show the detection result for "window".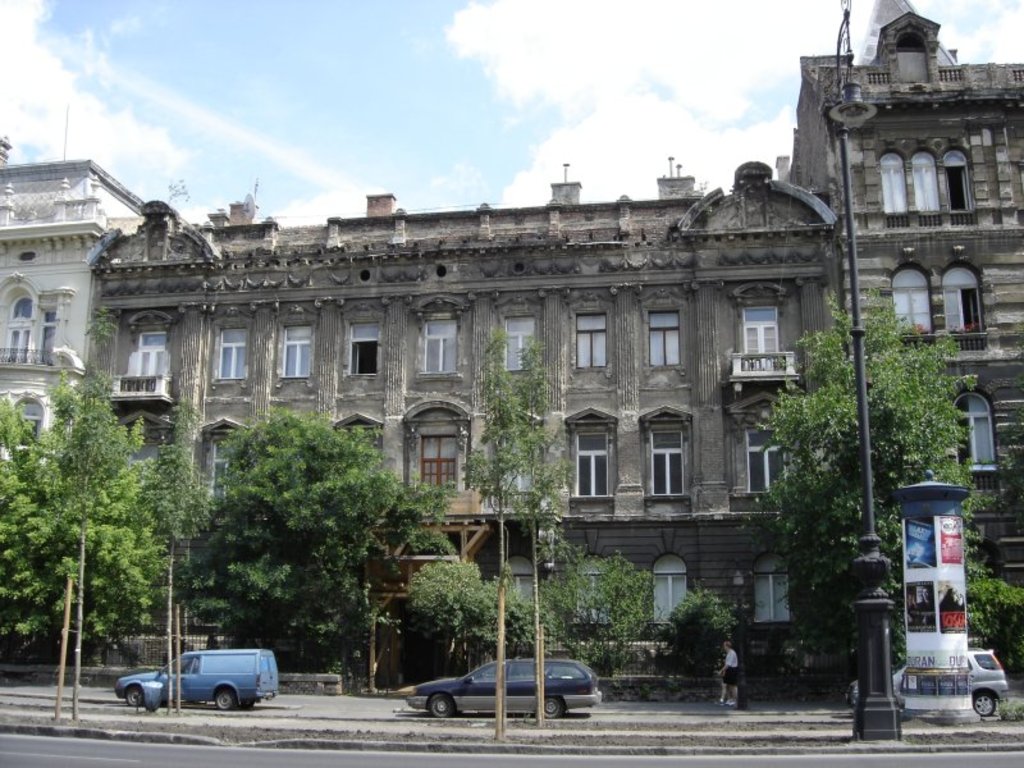
(left=886, top=229, right=984, bottom=332).
